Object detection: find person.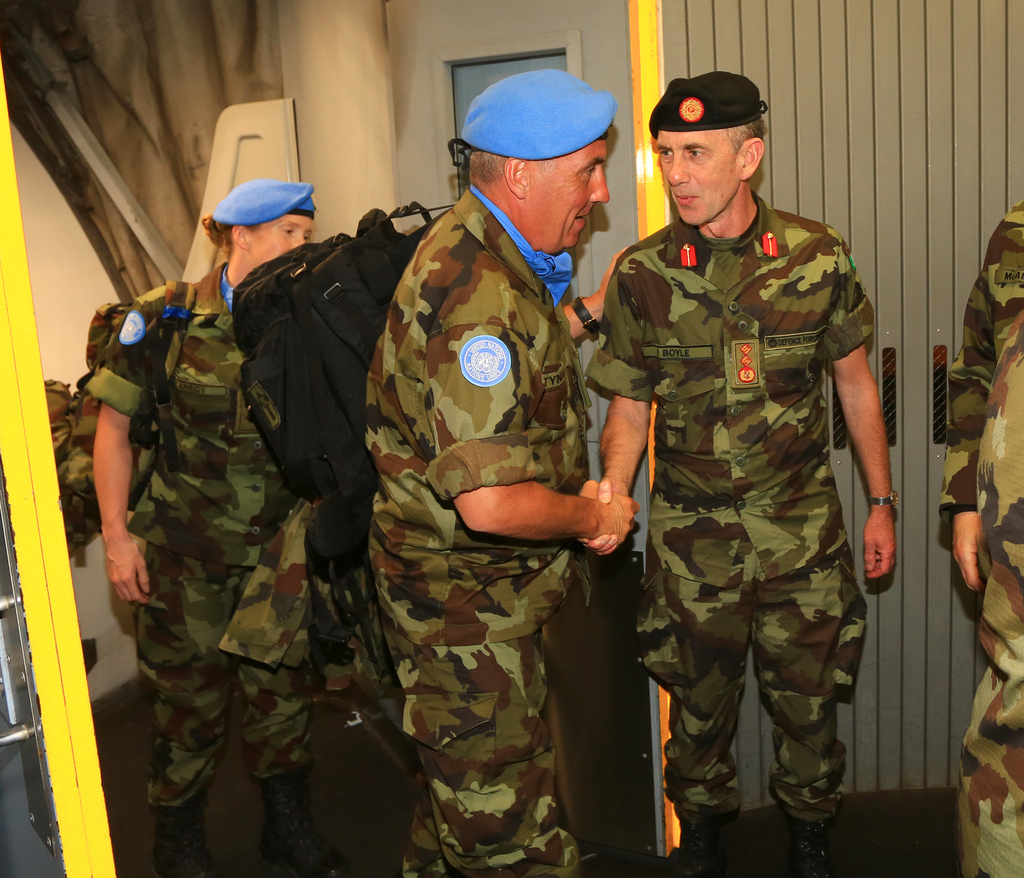
bbox=[940, 210, 1023, 877].
